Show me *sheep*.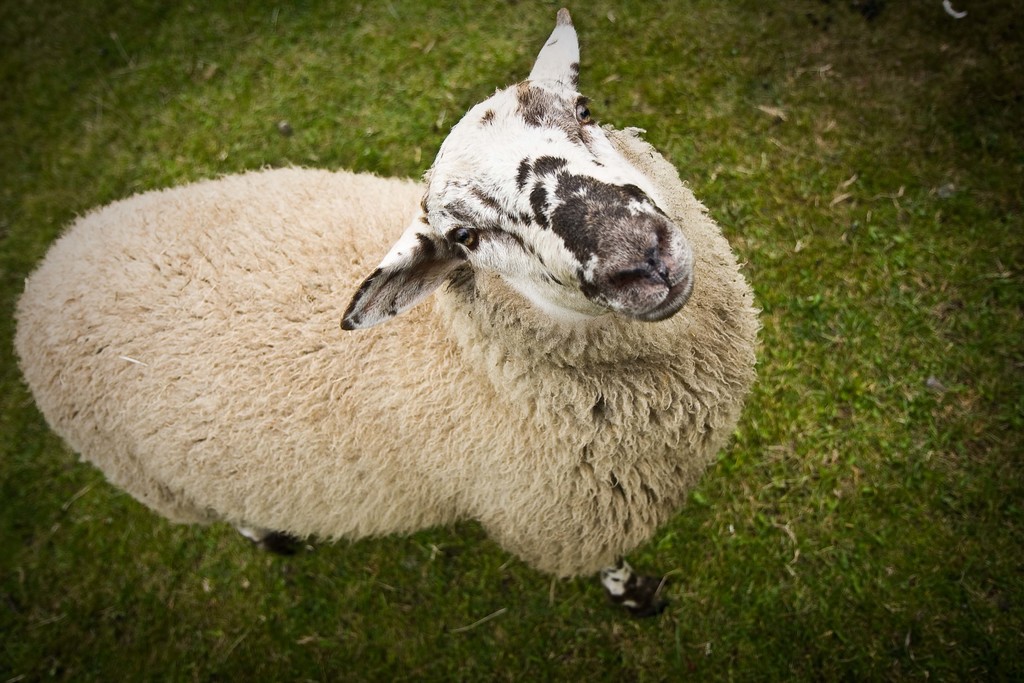
*sheep* is here: [12, 9, 760, 610].
